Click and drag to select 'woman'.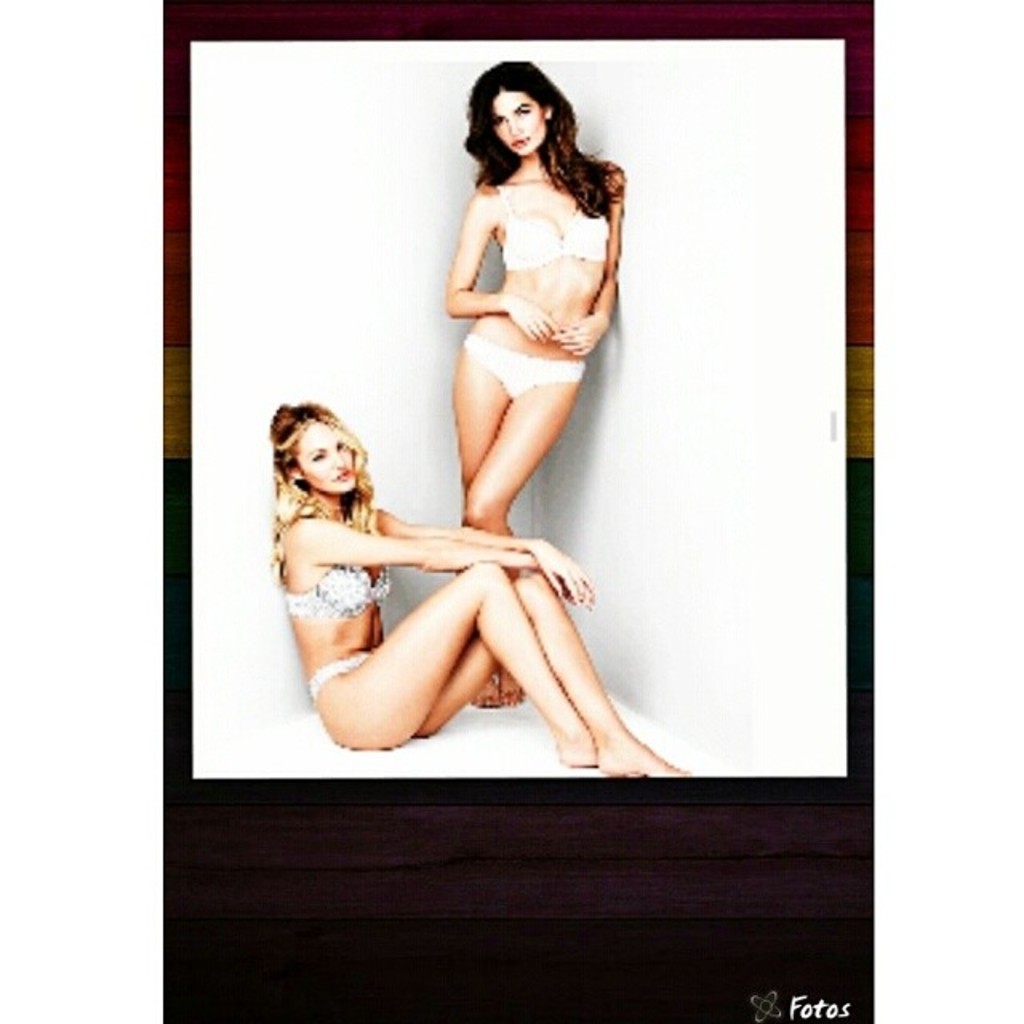
Selection: Rect(405, 45, 638, 677).
